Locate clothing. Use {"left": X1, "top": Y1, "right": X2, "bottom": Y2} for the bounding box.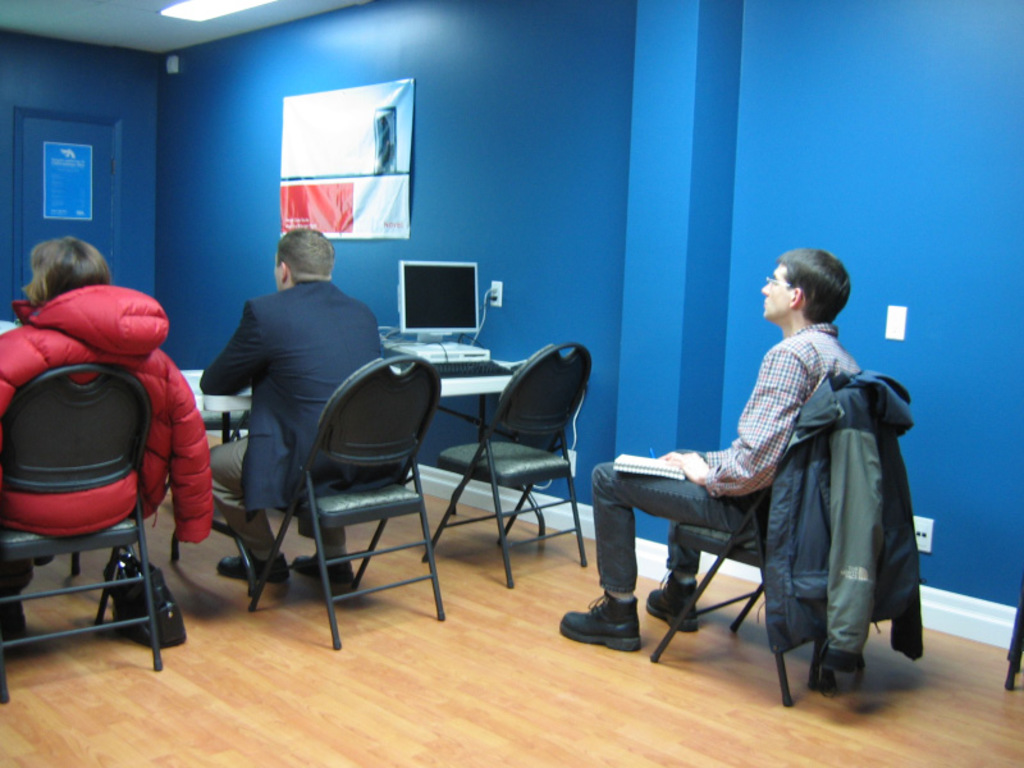
{"left": 0, "top": 283, "right": 216, "bottom": 548}.
